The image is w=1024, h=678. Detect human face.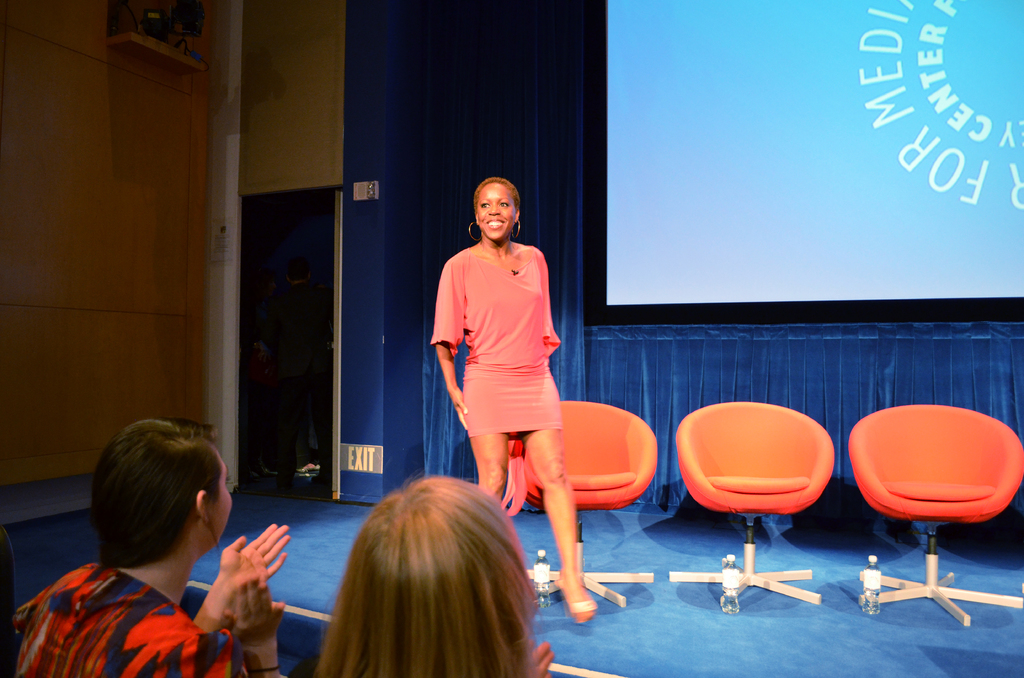
Detection: l=209, t=455, r=234, b=543.
